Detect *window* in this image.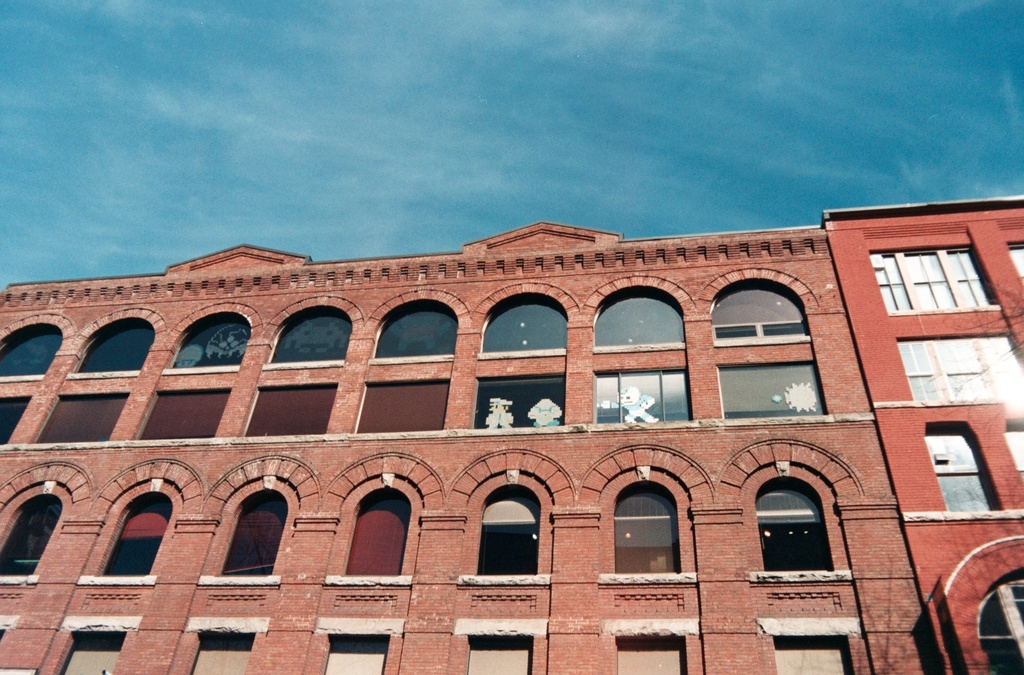
Detection: [476,483,538,585].
